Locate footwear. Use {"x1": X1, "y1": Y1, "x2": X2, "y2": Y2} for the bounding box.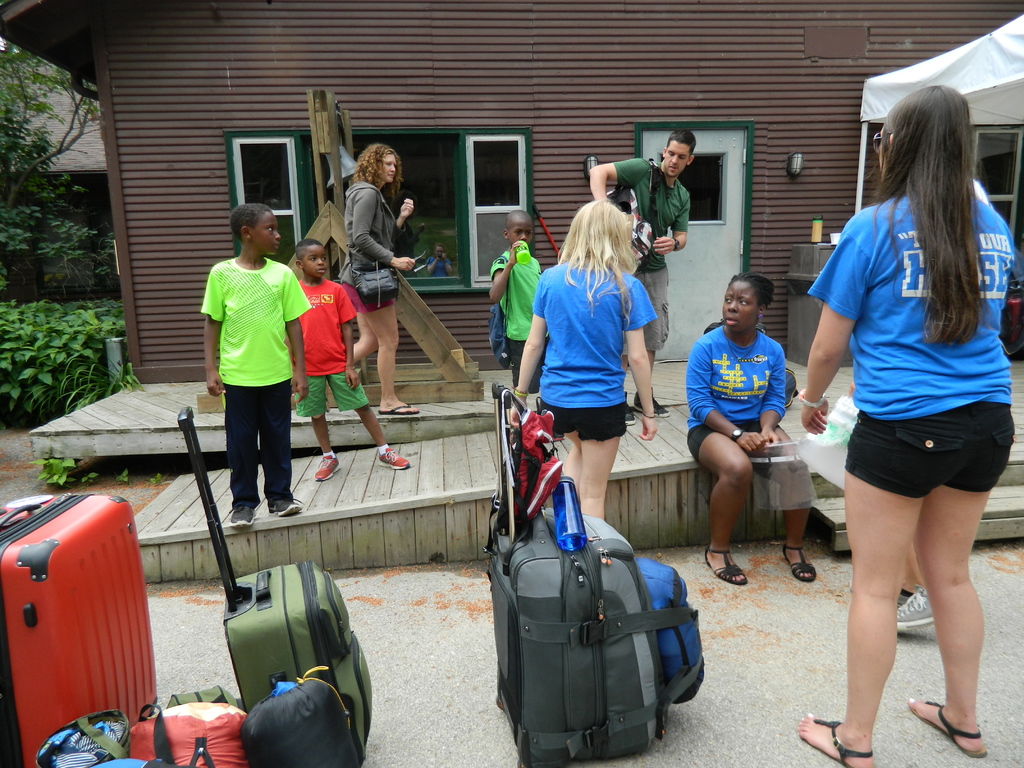
{"x1": 230, "y1": 505, "x2": 259, "y2": 531}.
